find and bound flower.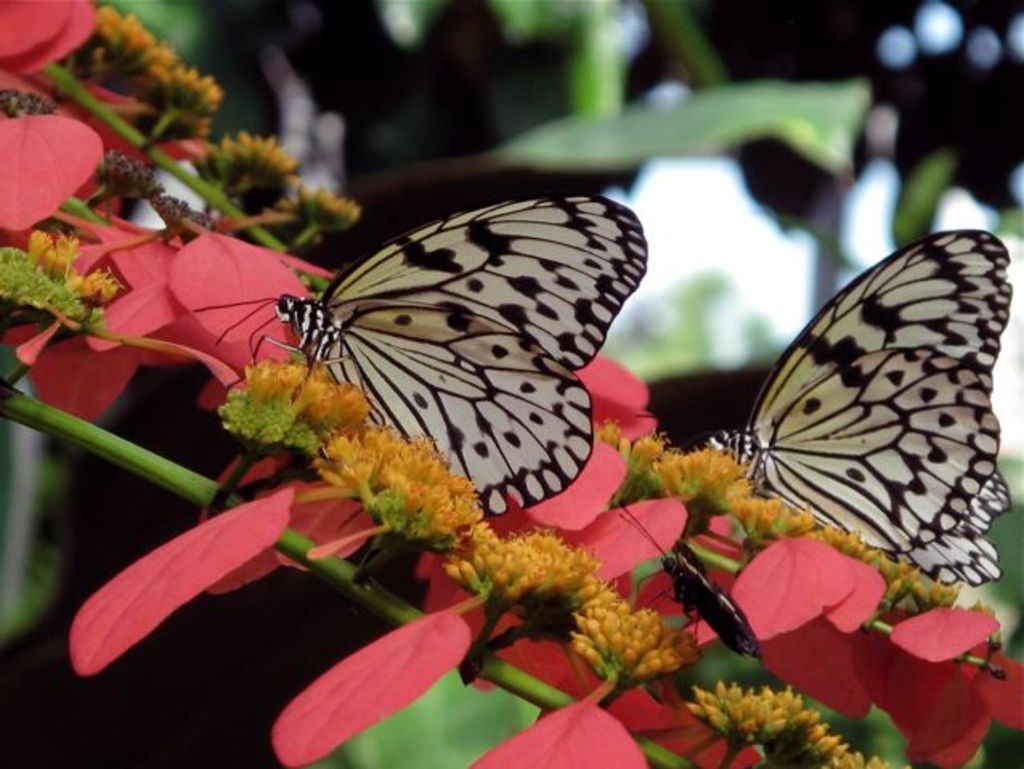
Bound: 687:676:817:742.
